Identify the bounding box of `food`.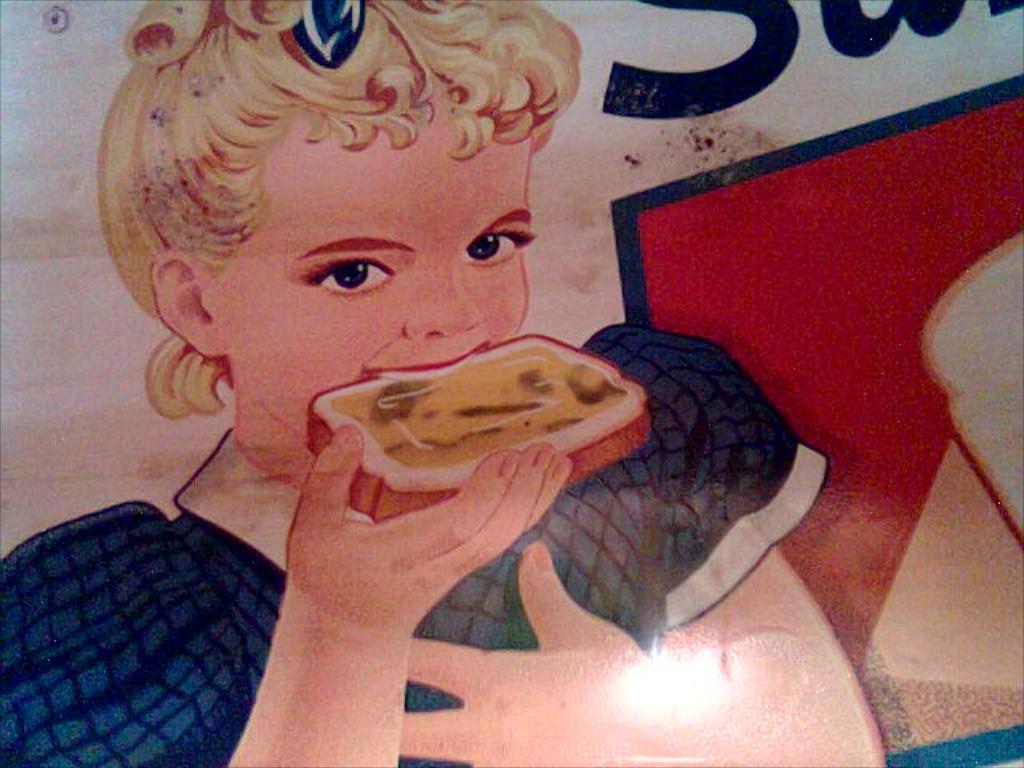
[left=334, top=346, right=659, bottom=498].
